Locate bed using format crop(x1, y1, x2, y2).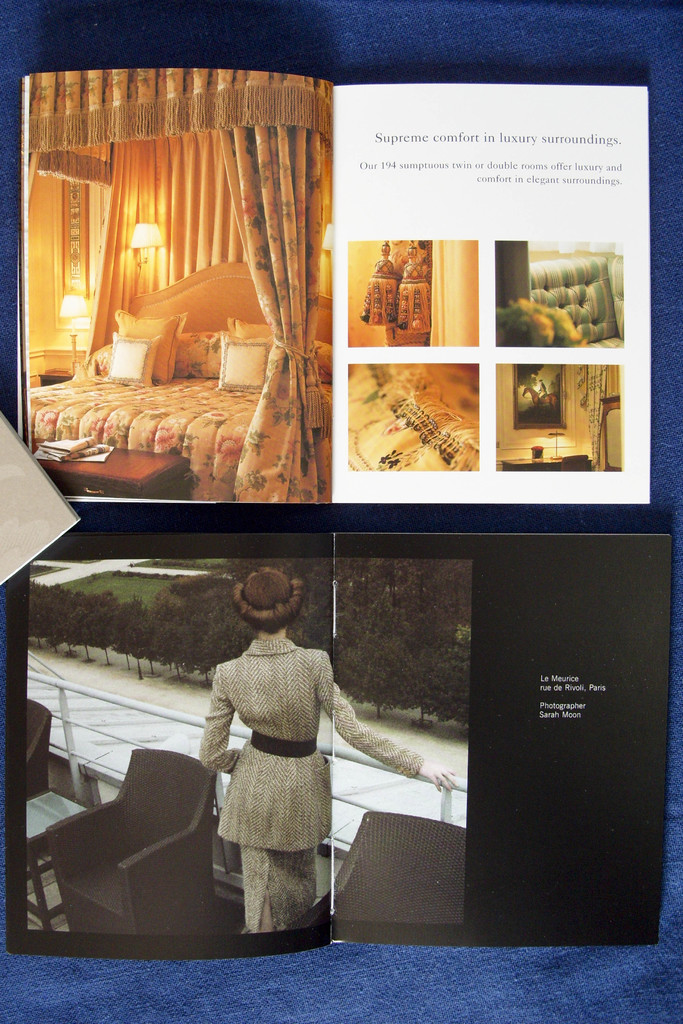
crop(26, 253, 333, 515).
